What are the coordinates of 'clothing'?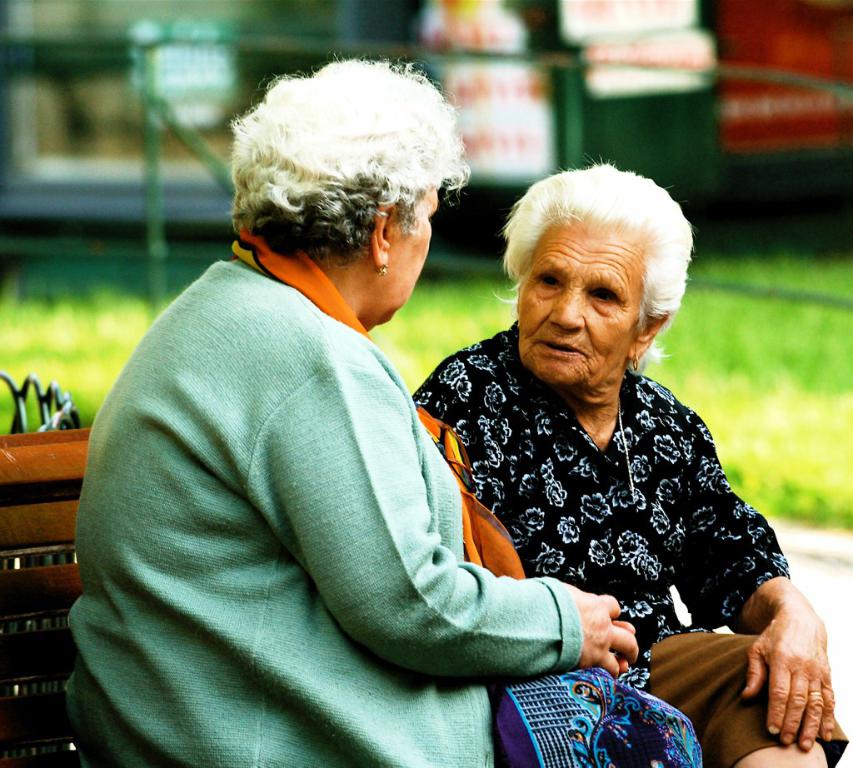
<region>422, 316, 818, 717</region>.
